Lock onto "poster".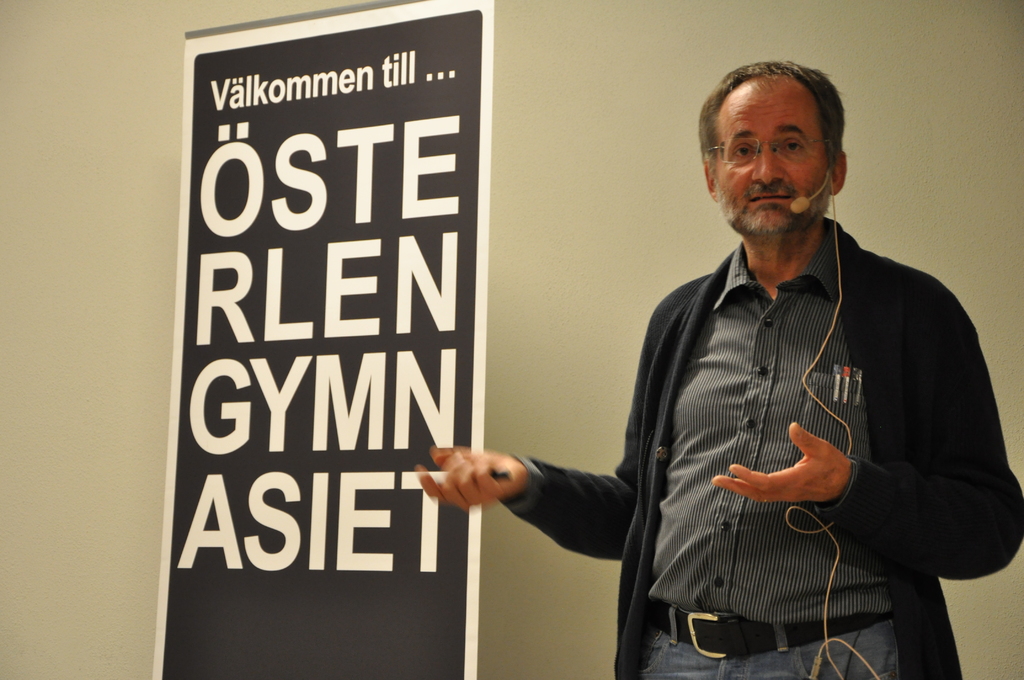
Locked: x1=149, y1=0, x2=497, y2=679.
